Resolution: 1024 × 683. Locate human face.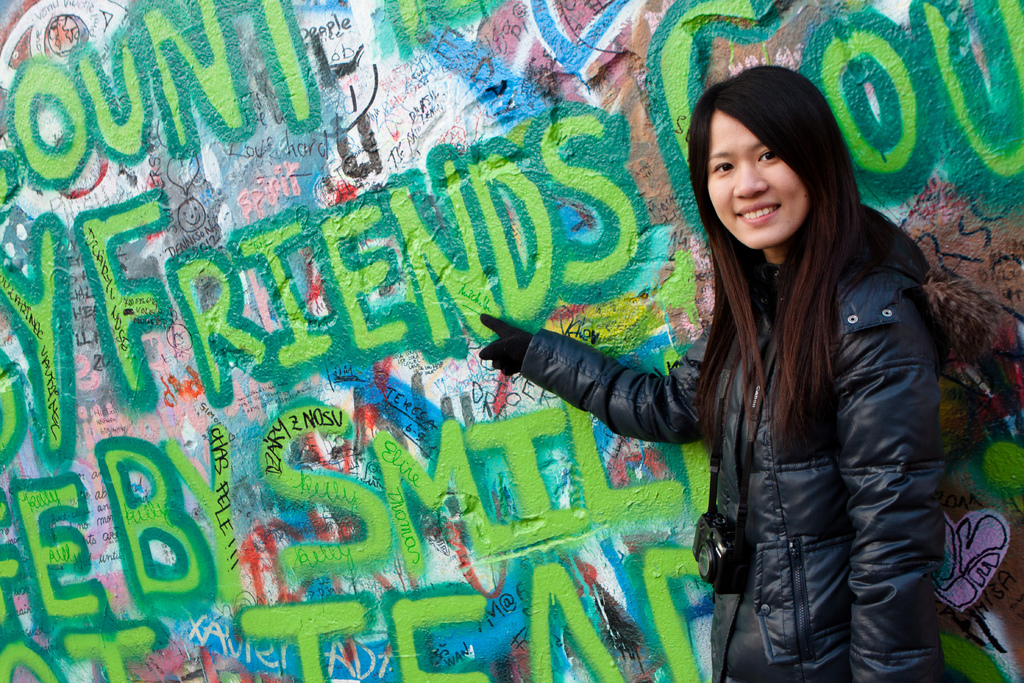
BBox(705, 110, 806, 249).
